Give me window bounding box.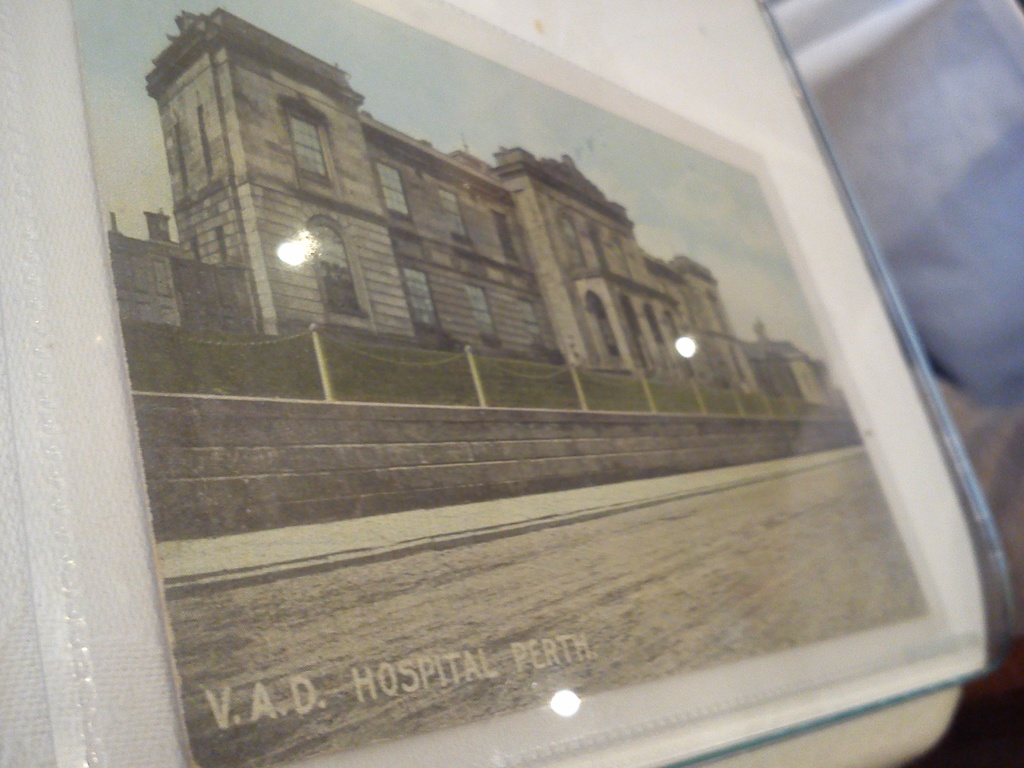
left=491, top=213, right=516, bottom=258.
